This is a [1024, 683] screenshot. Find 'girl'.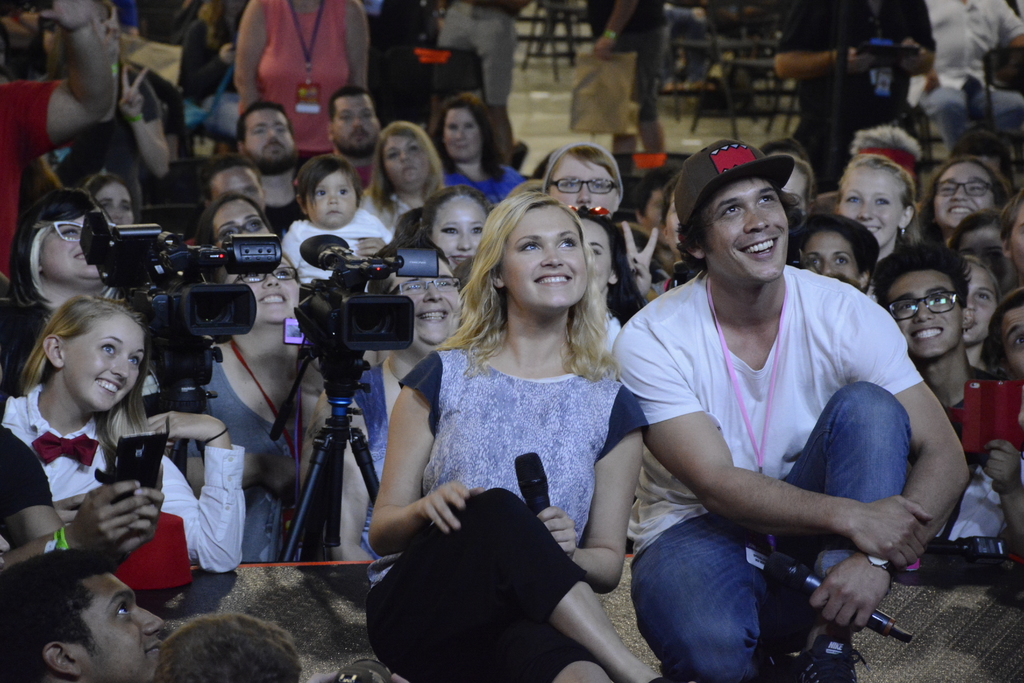
Bounding box: (x1=366, y1=124, x2=451, y2=231).
